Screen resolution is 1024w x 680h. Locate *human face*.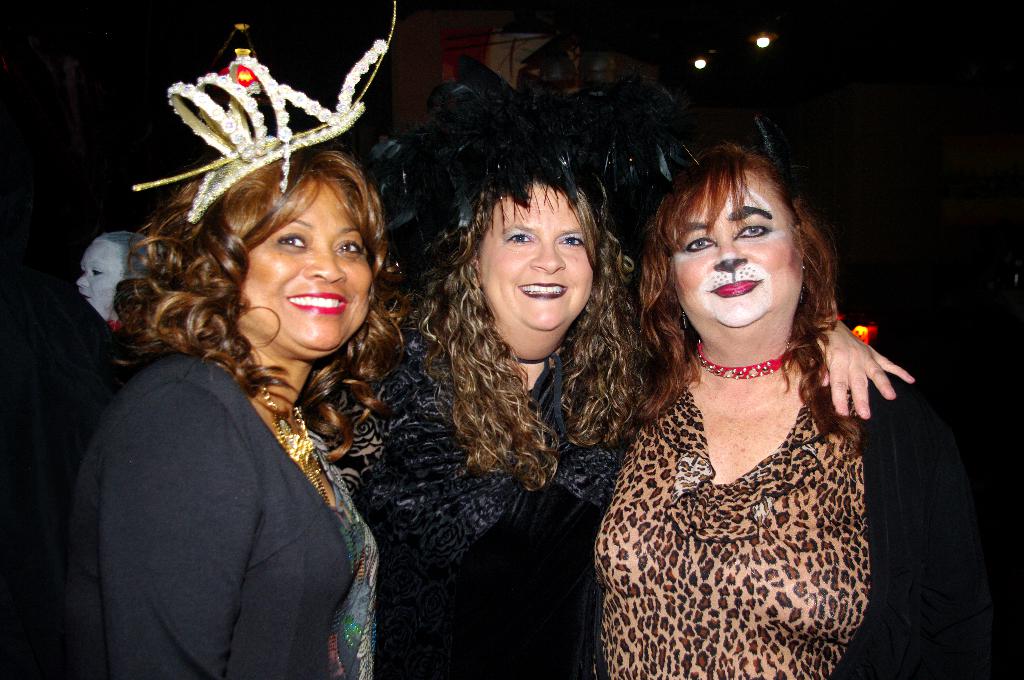
region(663, 166, 807, 330).
